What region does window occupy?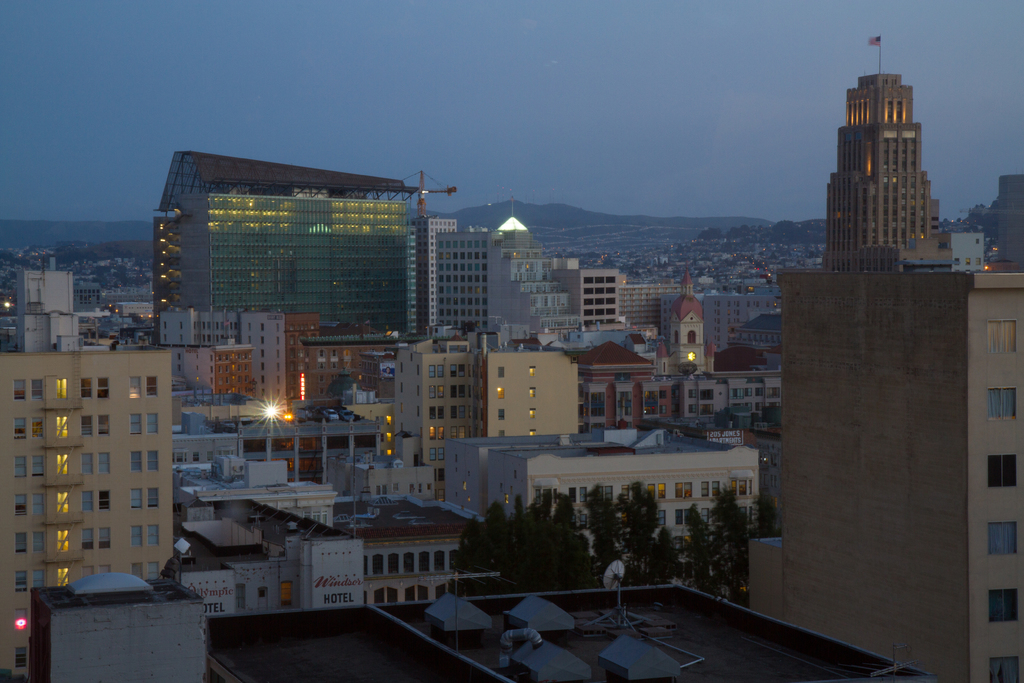
x1=459, y1=424, x2=465, y2=437.
